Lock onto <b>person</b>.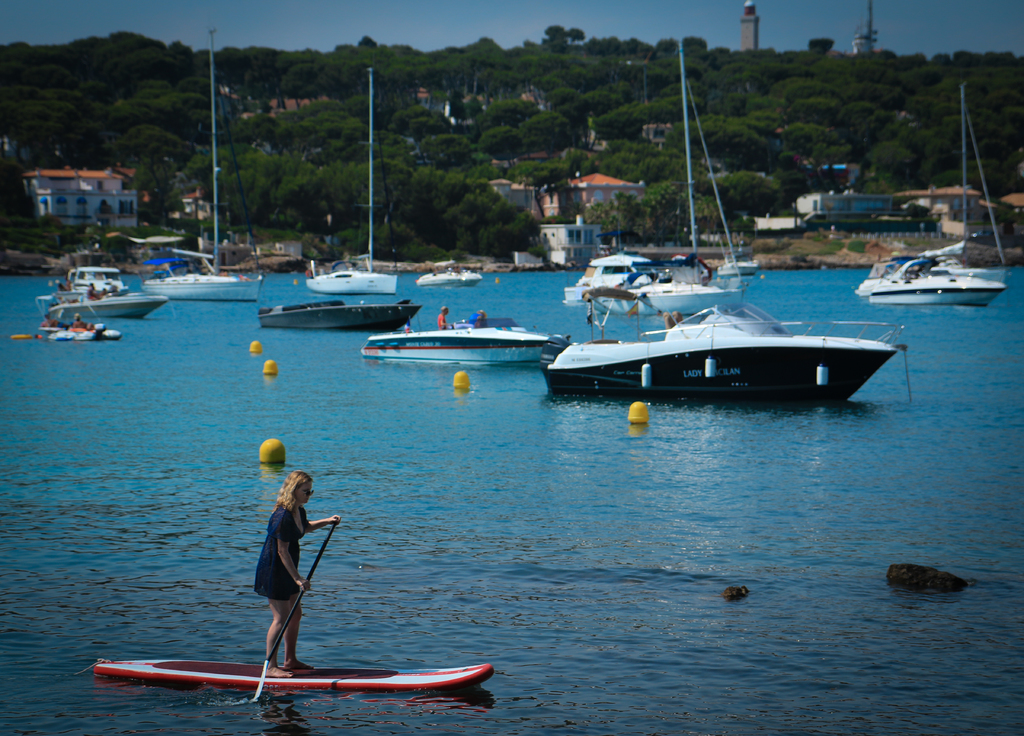
Locked: left=250, top=466, right=340, bottom=677.
